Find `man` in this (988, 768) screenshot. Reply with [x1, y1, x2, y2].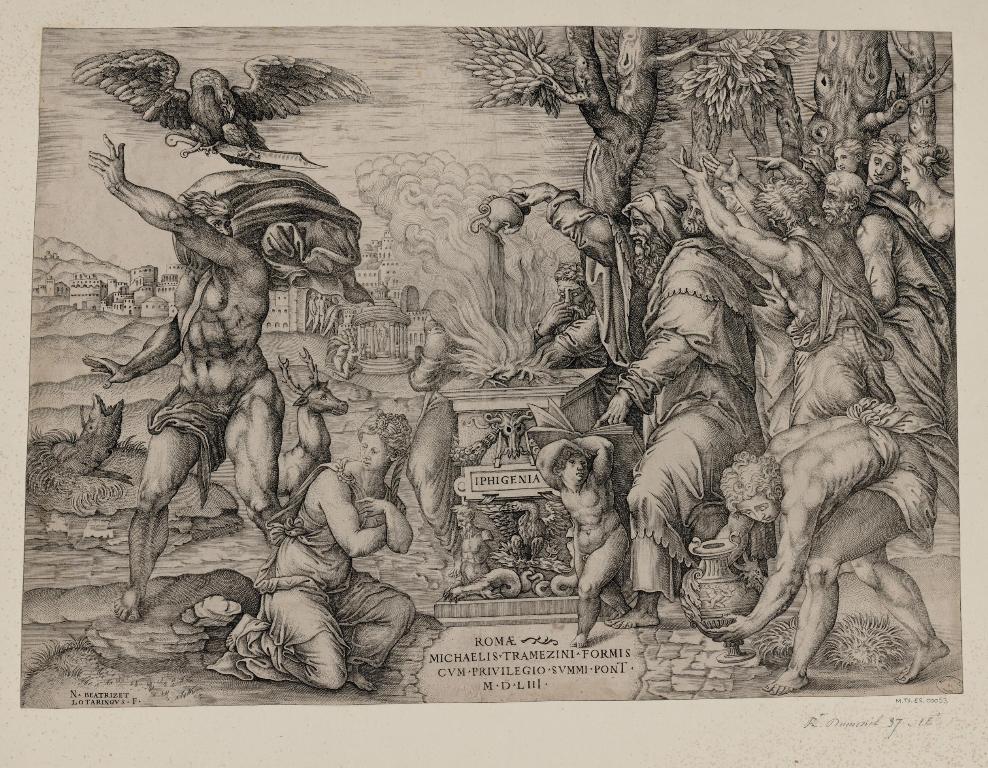
[407, 292, 471, 577].
